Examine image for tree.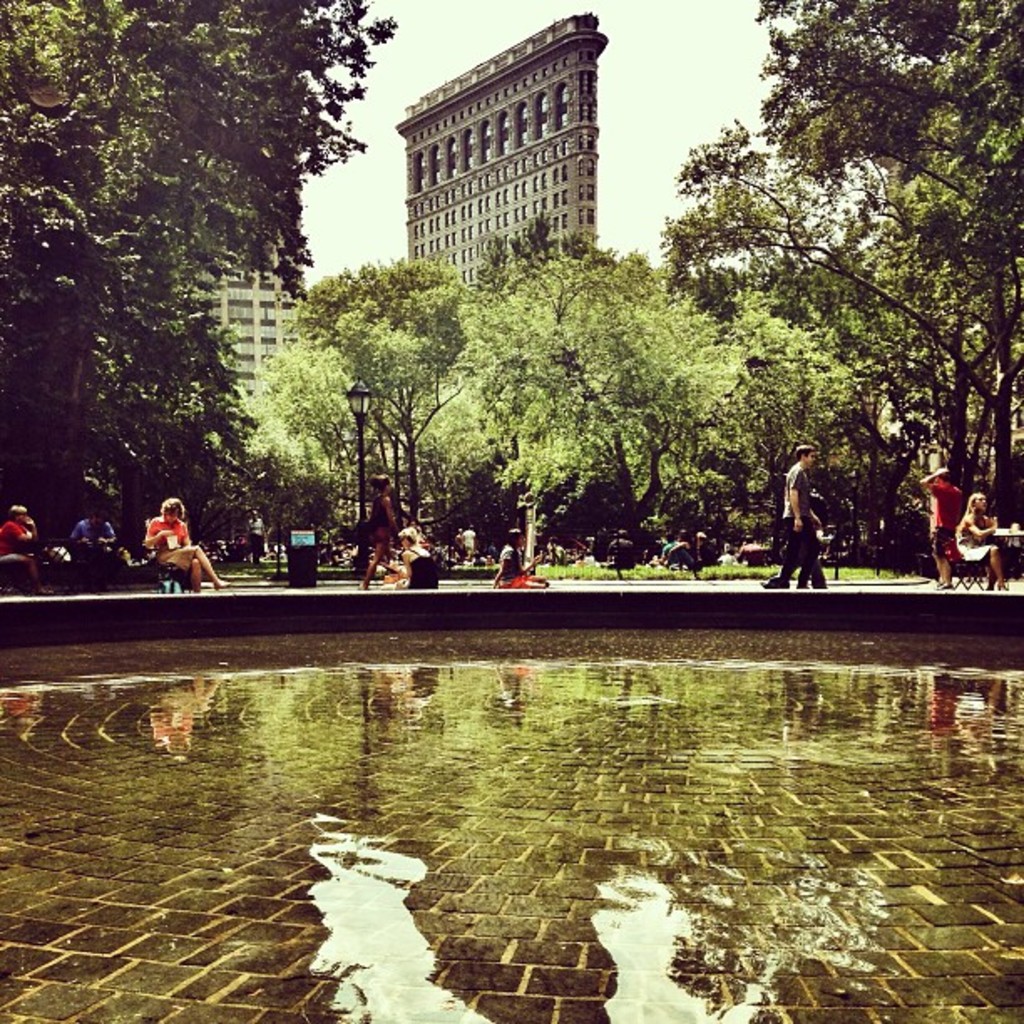
Examination result: bbox=(0, 0, 422, 577).
